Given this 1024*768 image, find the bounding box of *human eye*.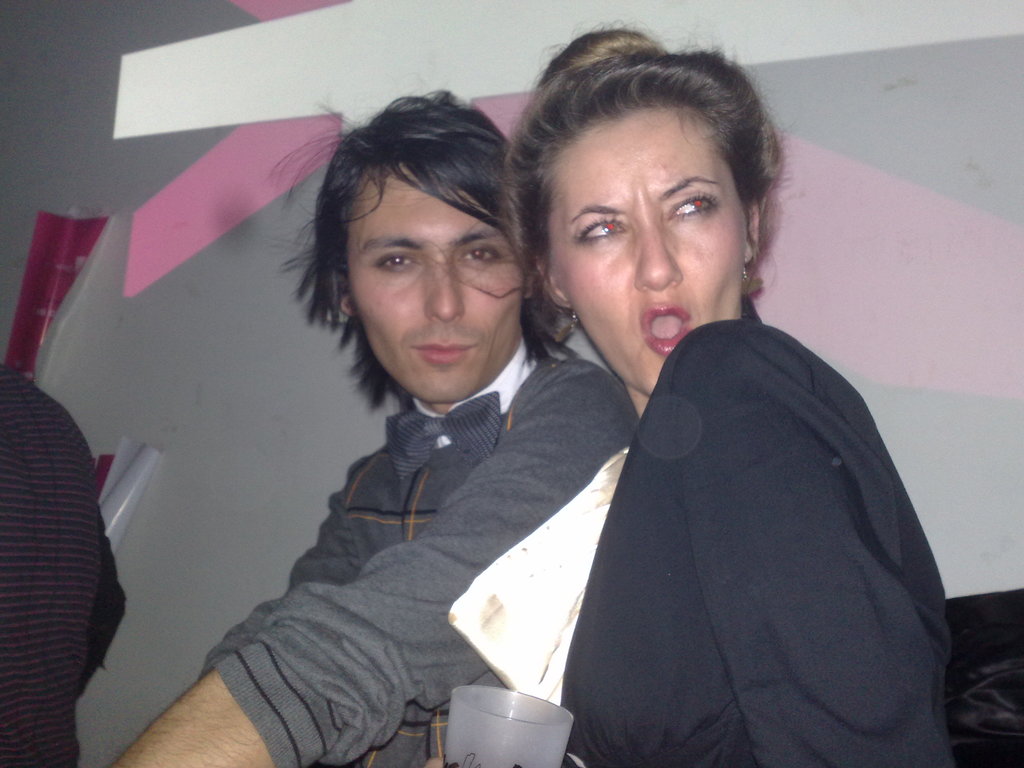
<bbox>376, 248, 420, 276</bbox>.
